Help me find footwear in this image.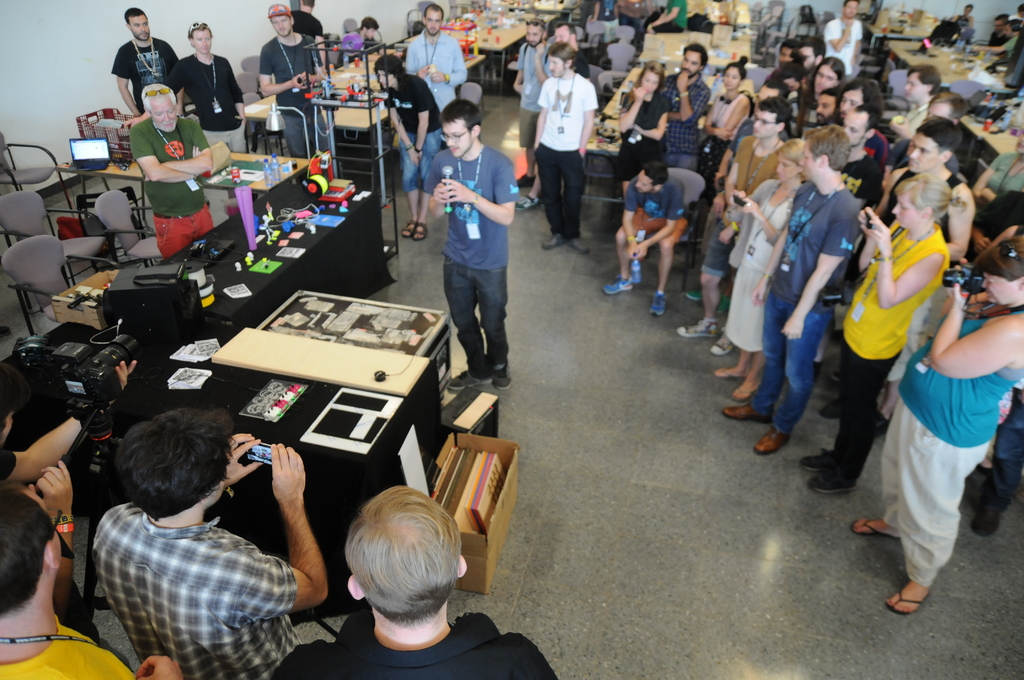
Found it: {"left": 518, "top": 195, "right": 538, "bottom": 206}.
